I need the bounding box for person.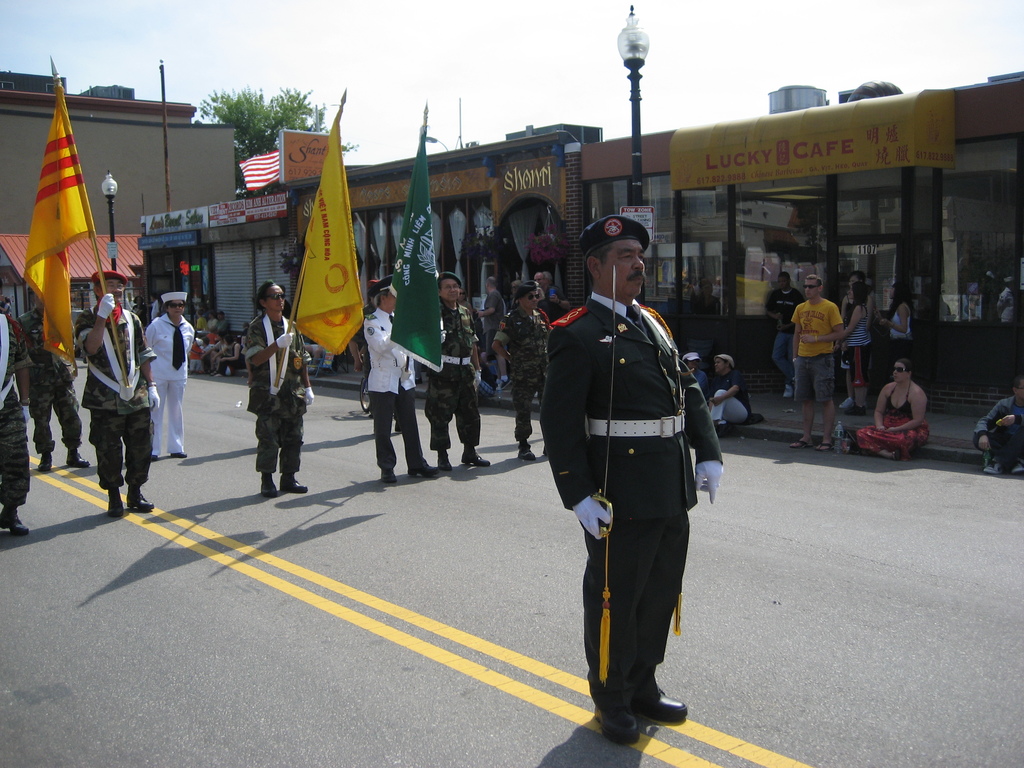
Here it is: 29 289 95 465.
